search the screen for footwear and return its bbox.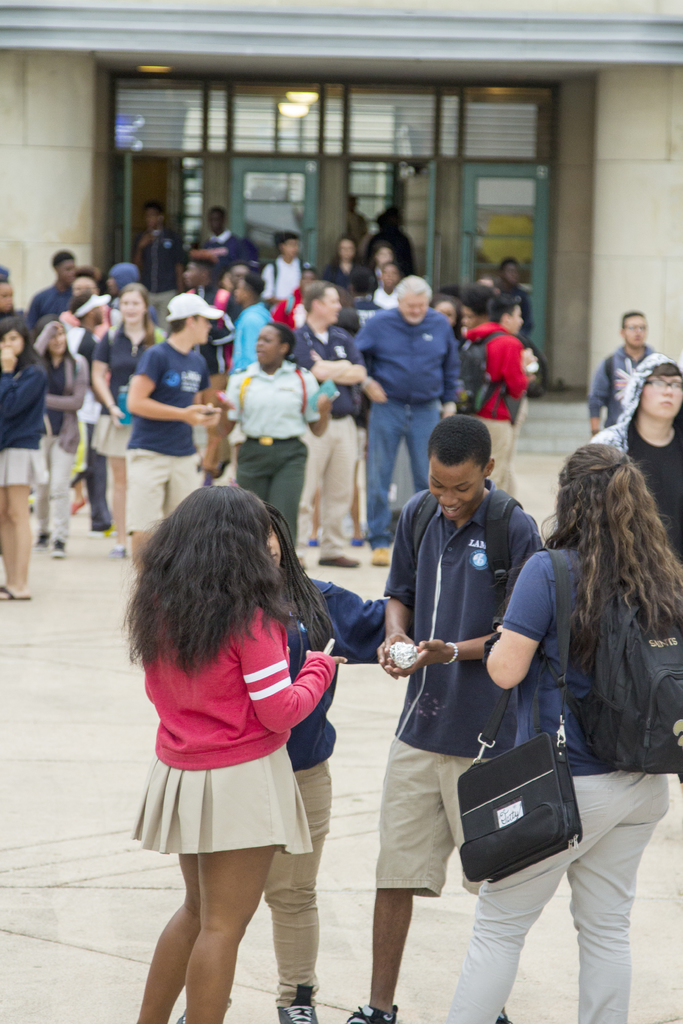
Found: <box>108,543,128,559</box>.
